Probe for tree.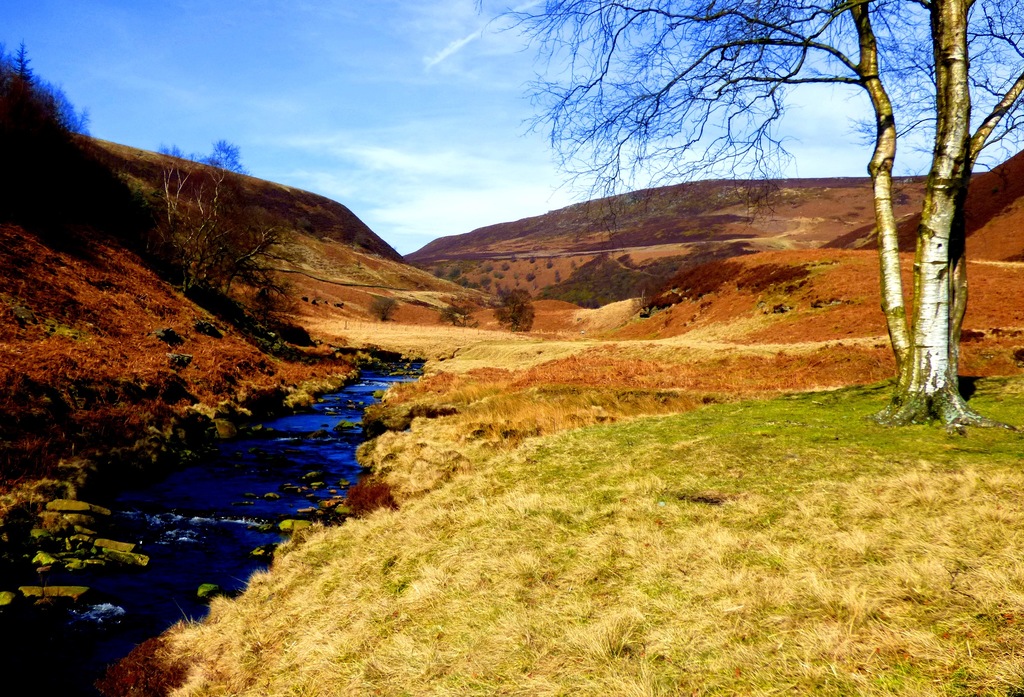
Probe result: rect(491, 286, 532, 336).
